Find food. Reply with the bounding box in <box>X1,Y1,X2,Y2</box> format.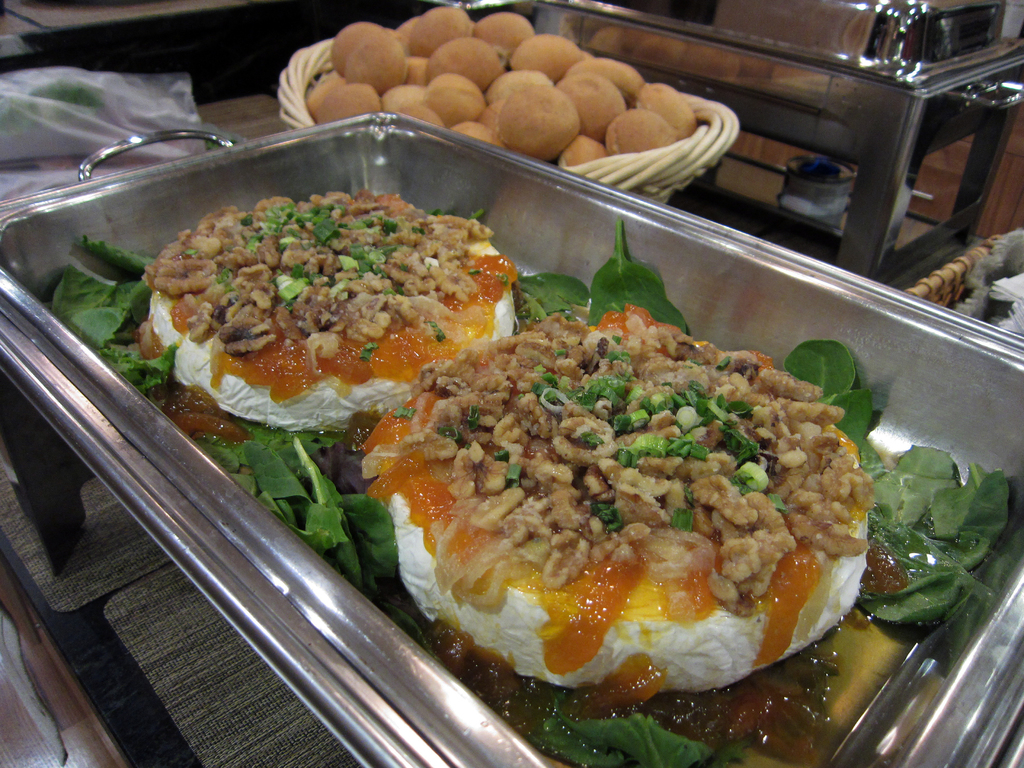
<box>143,189,521,430</box>.
